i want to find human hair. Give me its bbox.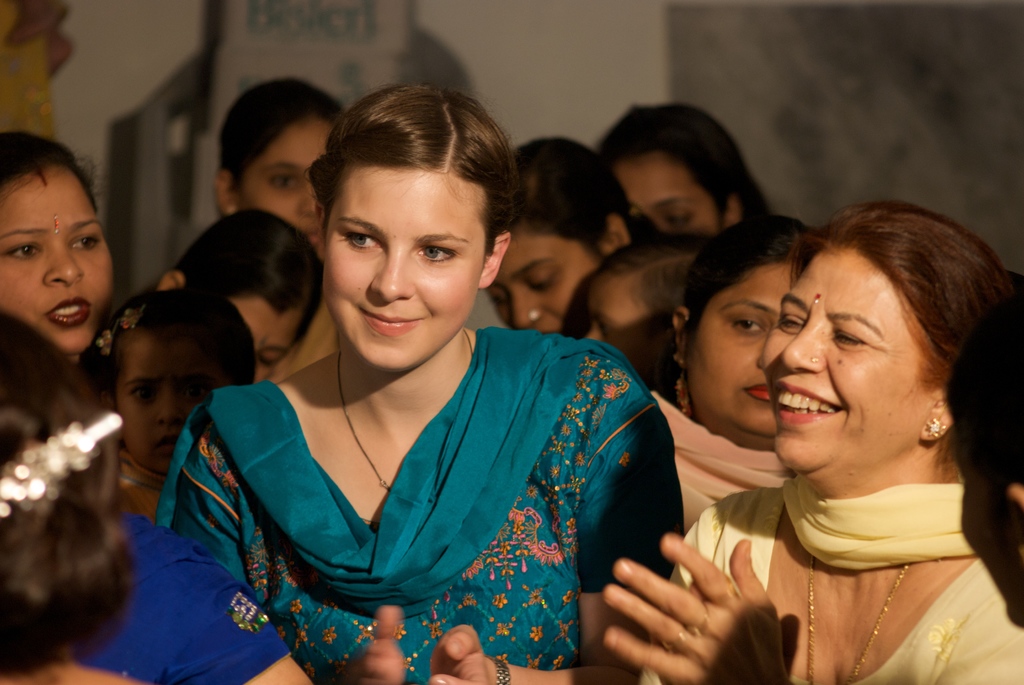
bbox(218, 74, 344, 193).
